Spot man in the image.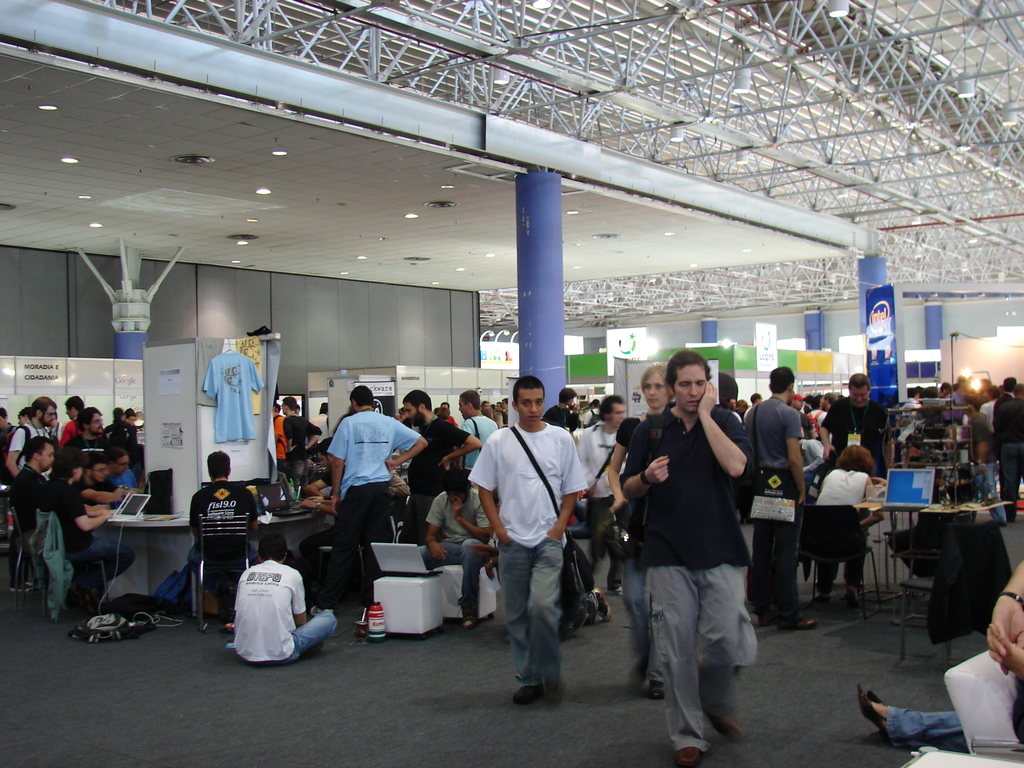
man found at locate(7, 434, 88, 561).
